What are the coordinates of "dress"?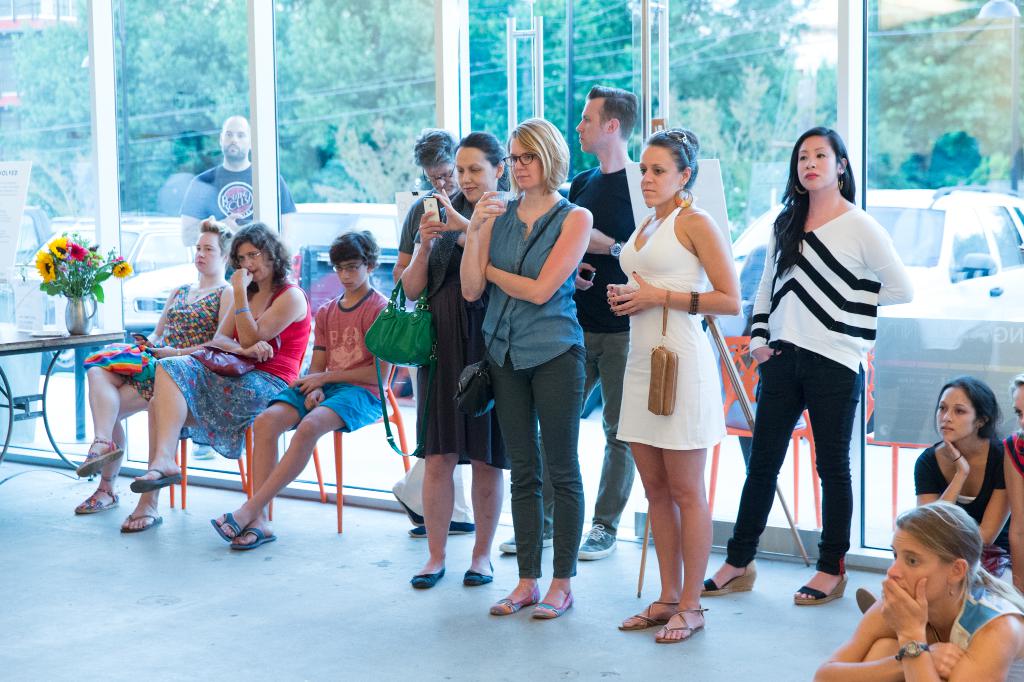
161,285,318,454.
